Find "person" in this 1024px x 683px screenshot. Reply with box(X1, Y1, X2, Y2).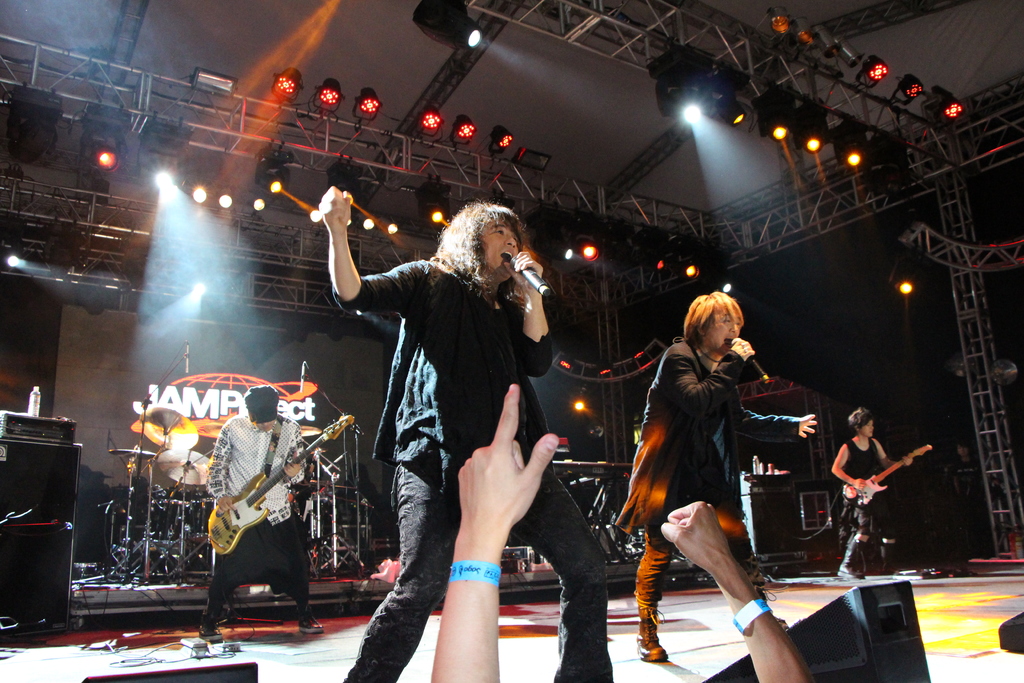
box(661, 500, 813, 682).
